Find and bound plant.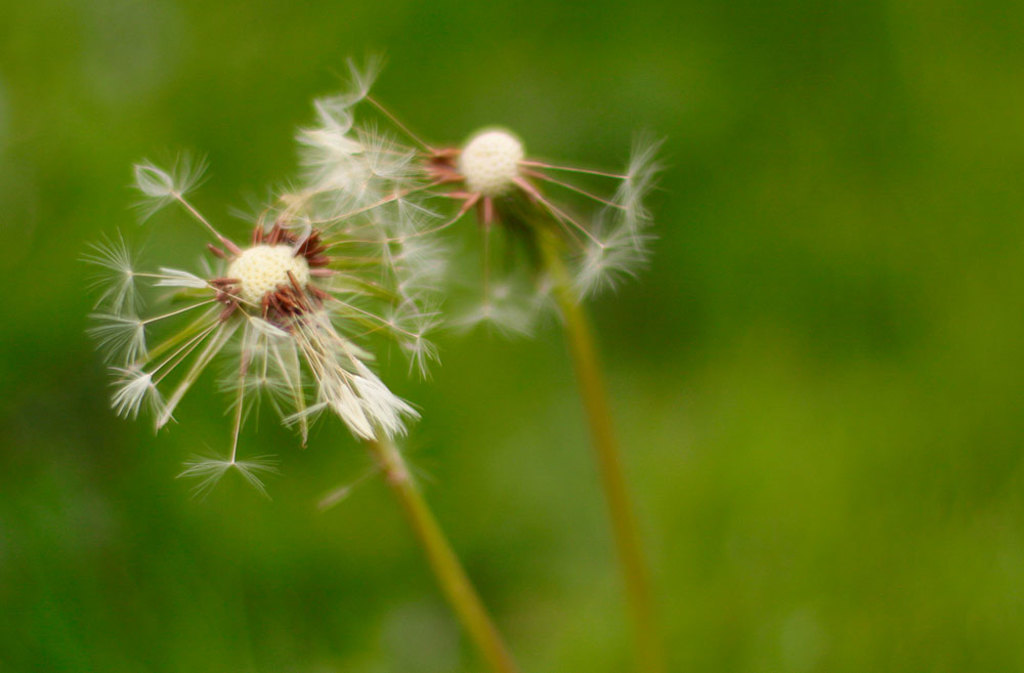
Bound: rect(333, 46, 677, 672).
